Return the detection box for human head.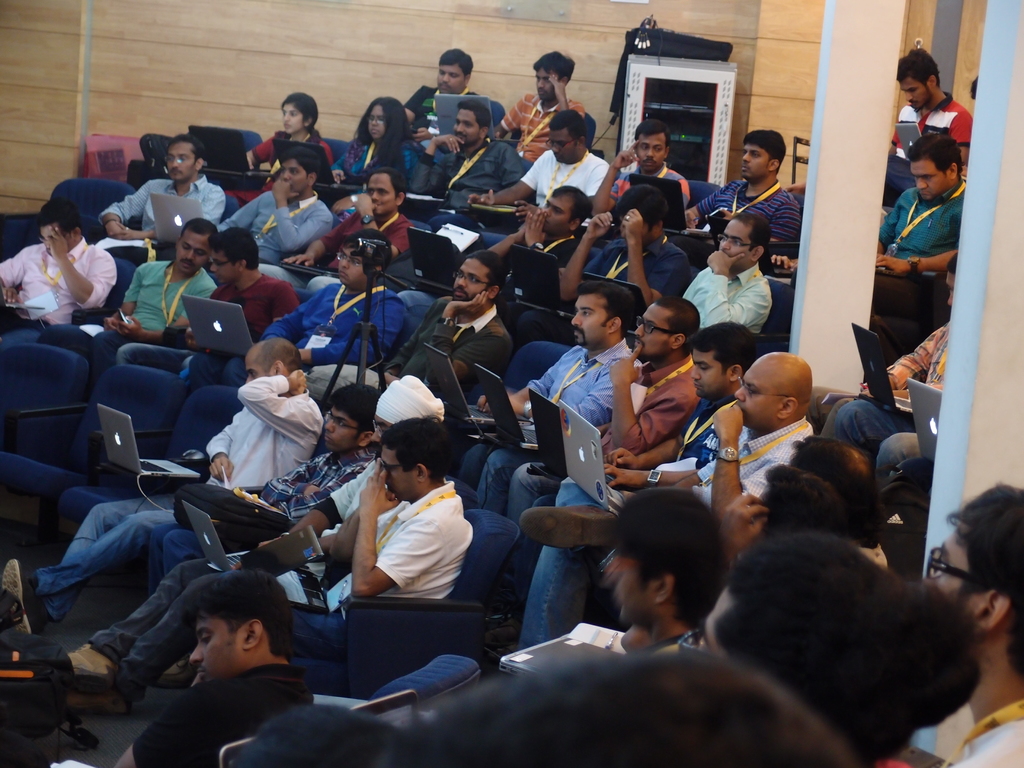
Rect(634, 296, 700, 365).
